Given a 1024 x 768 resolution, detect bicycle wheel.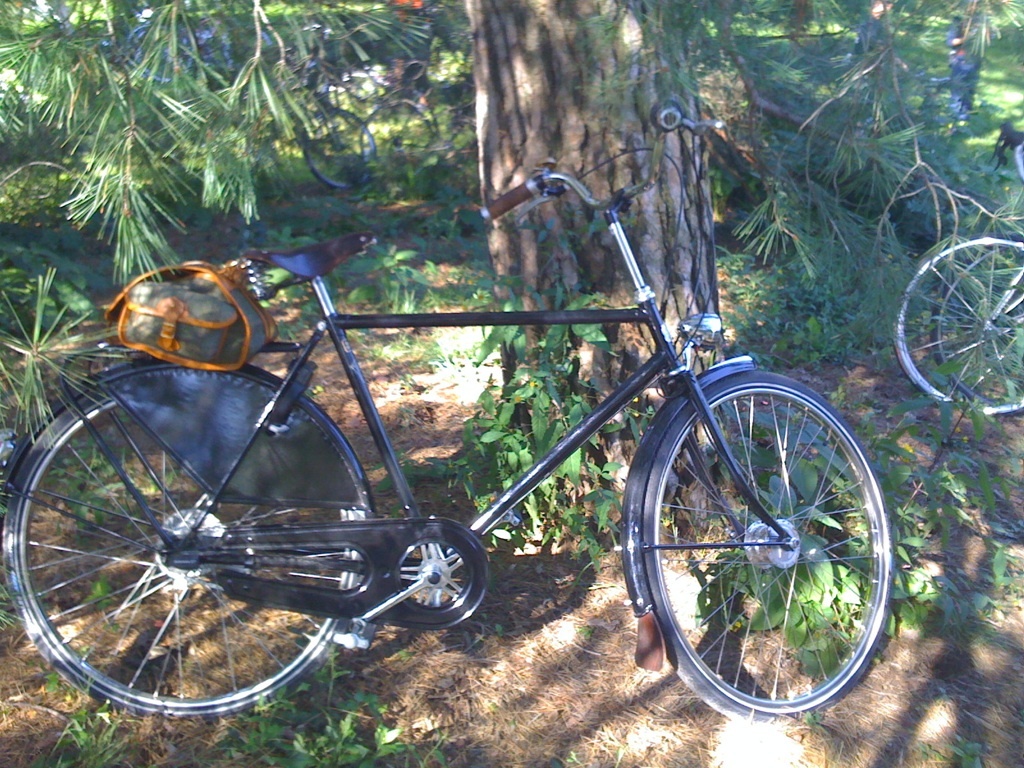
x1=934, y1=222, x2=1023, y2=415.
